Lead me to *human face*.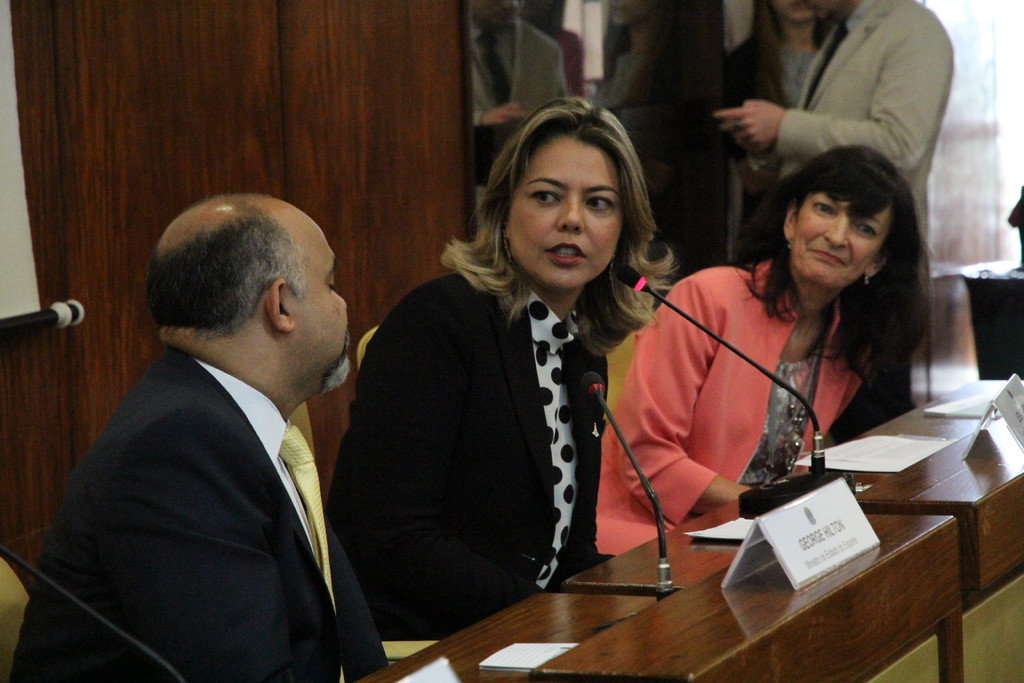
Lead to 791 193 891 288.
